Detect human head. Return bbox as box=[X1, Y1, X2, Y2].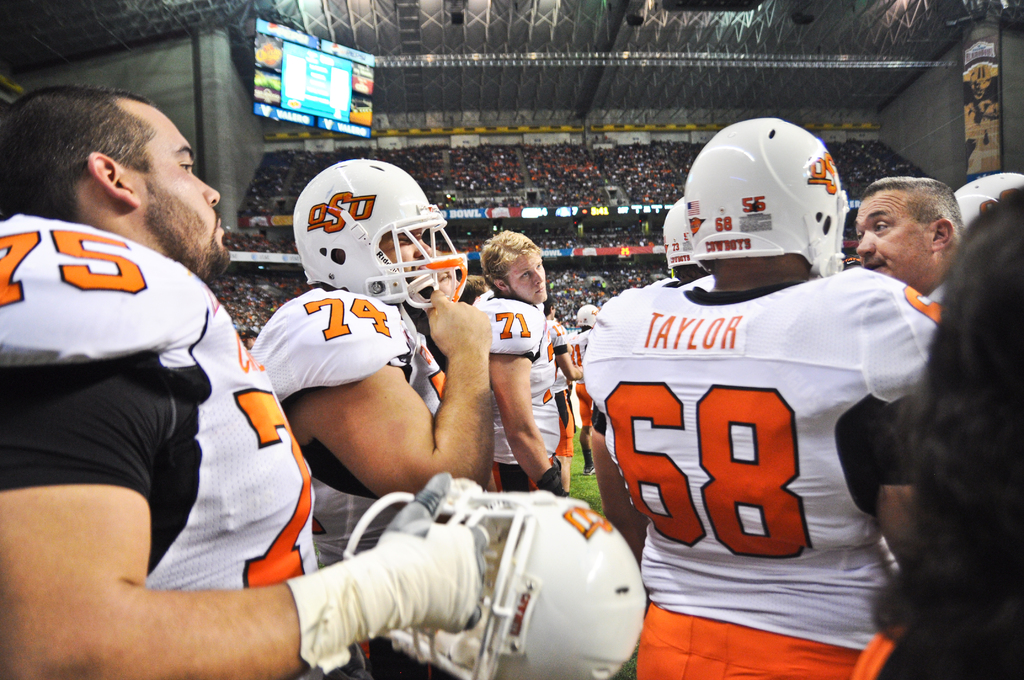
box=[0, 88, 231, 269].
